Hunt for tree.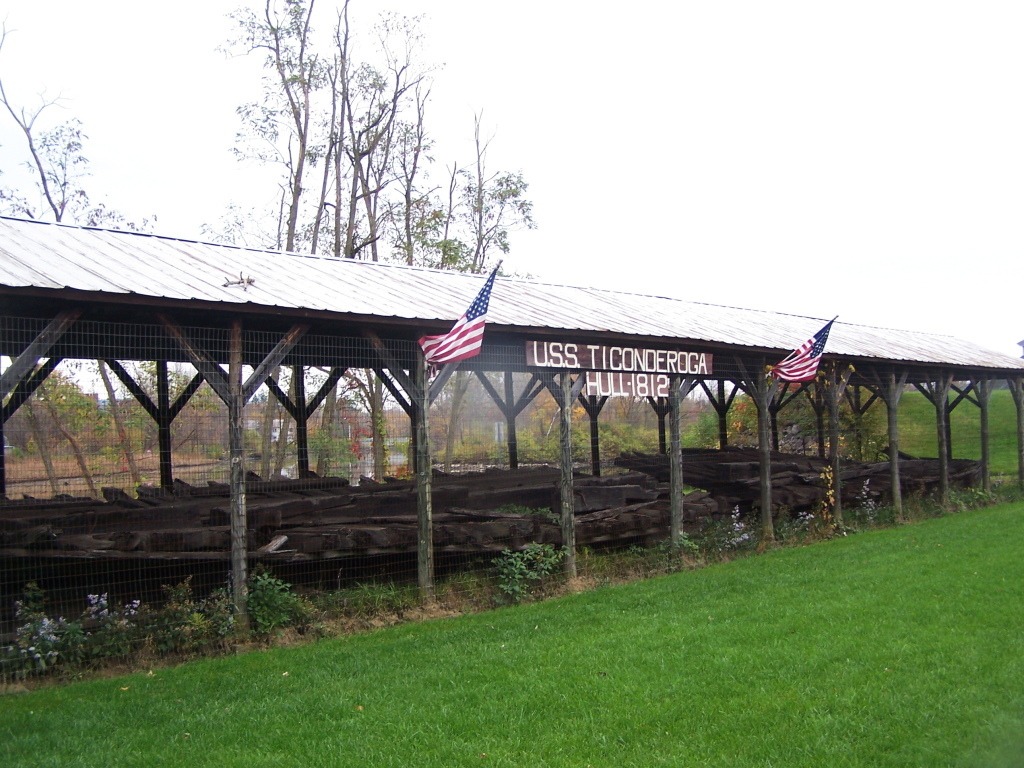
Hunted down at (306, 0, 441, 501).
